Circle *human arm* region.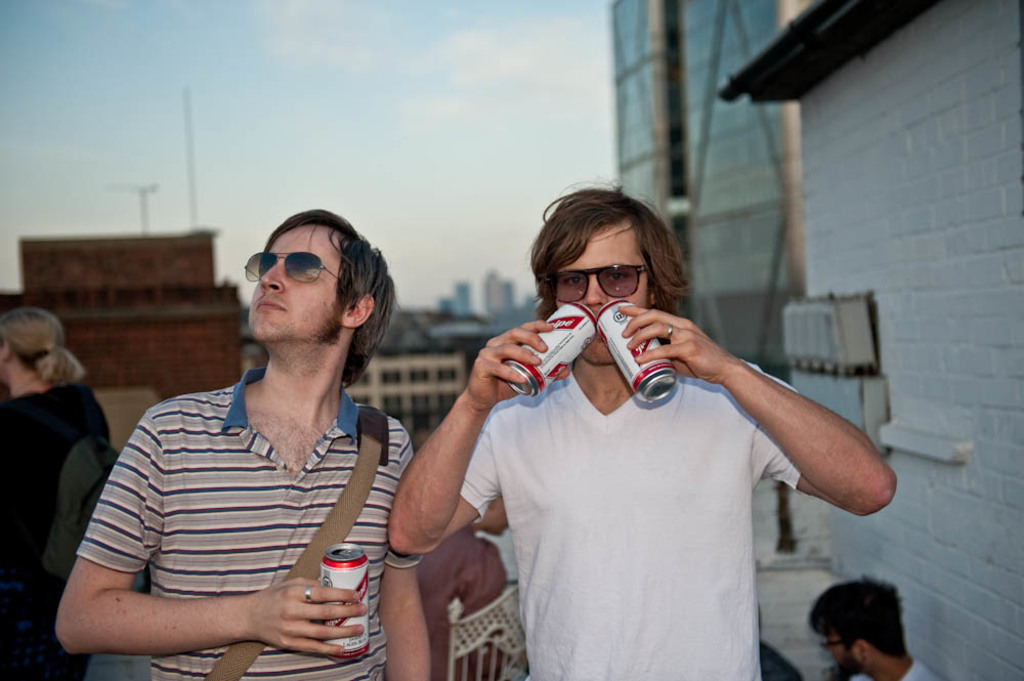
Region: region(54, 421, 367, 662).
